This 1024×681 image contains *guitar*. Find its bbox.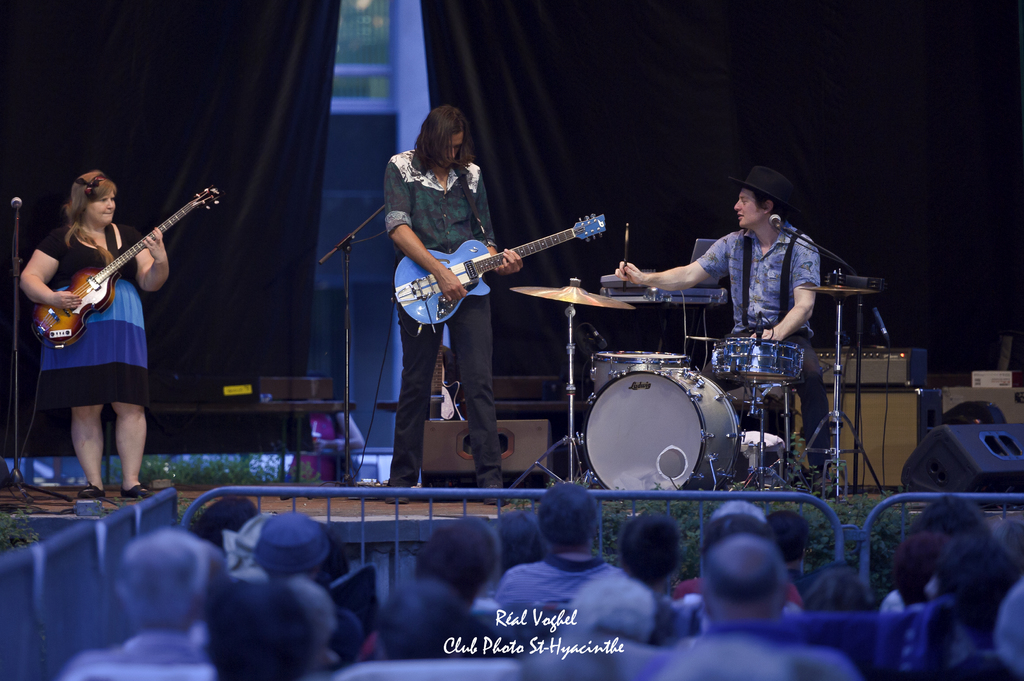
{"x1": 392, "y1": 209, "x2": 610, "y2": 335}.
